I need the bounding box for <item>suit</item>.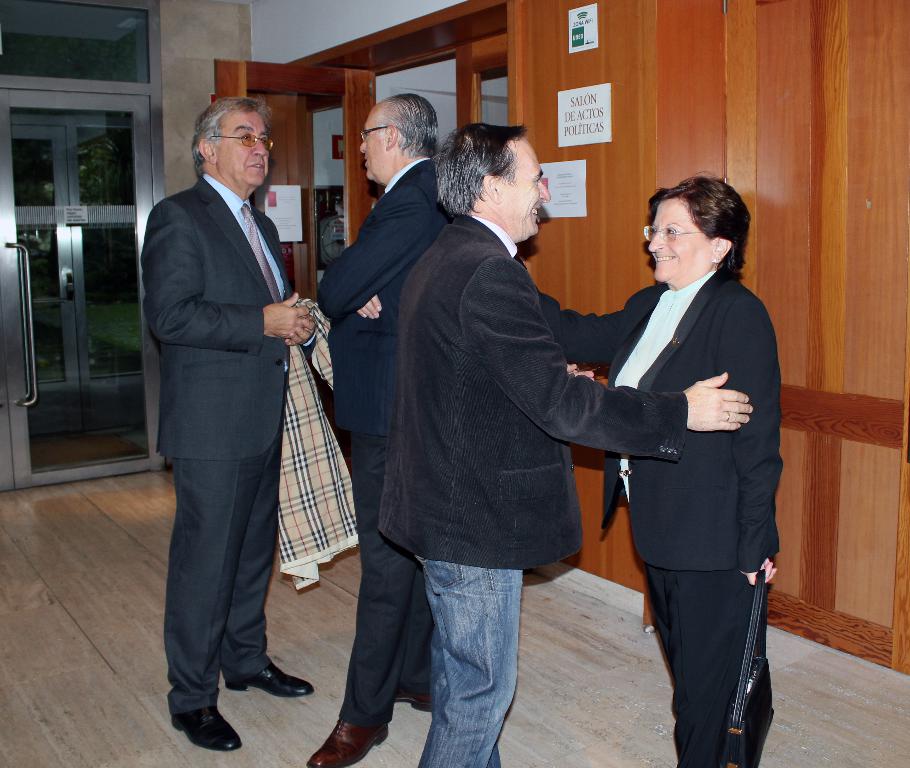
Here it is: region(539, 264, 782, 767).
